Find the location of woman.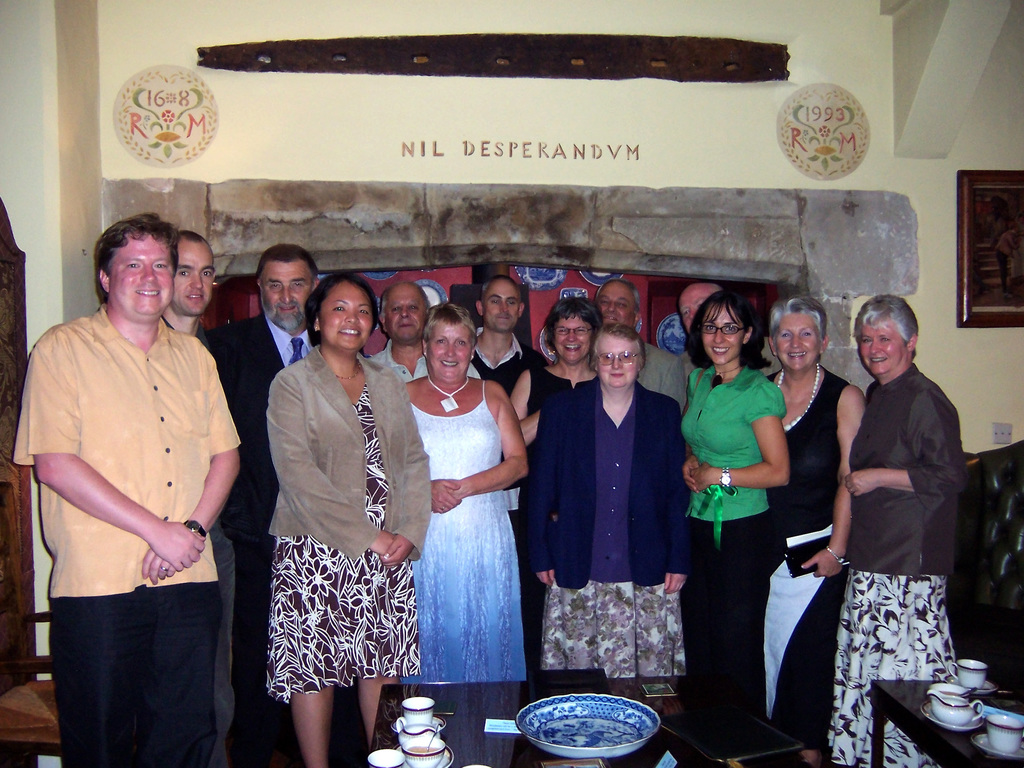
Location: locate(765, 298, 869, 767).
